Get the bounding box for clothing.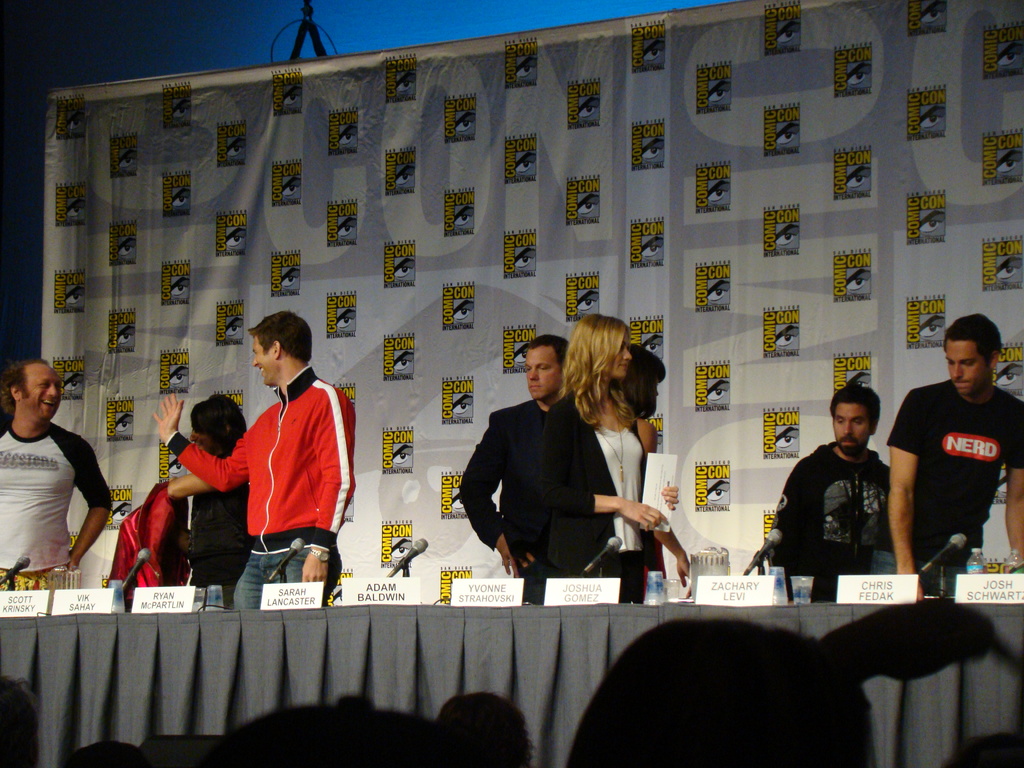
228:549:326:607.
